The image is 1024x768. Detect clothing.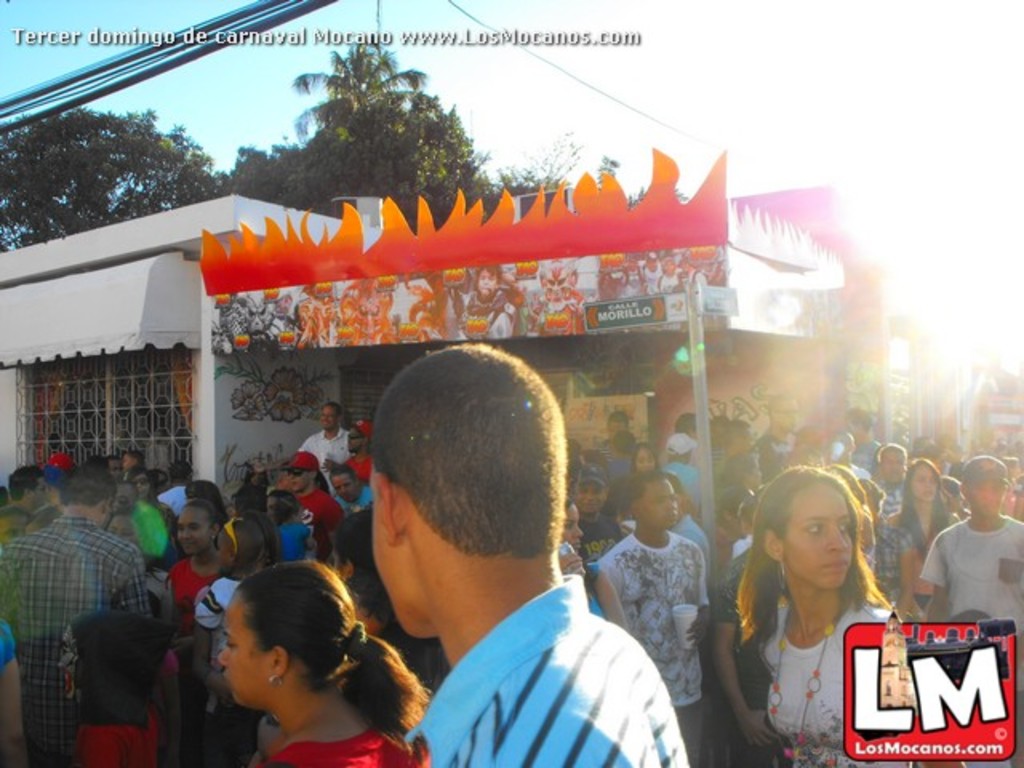
Detection: bbox=(288, 426, 362, 469).
